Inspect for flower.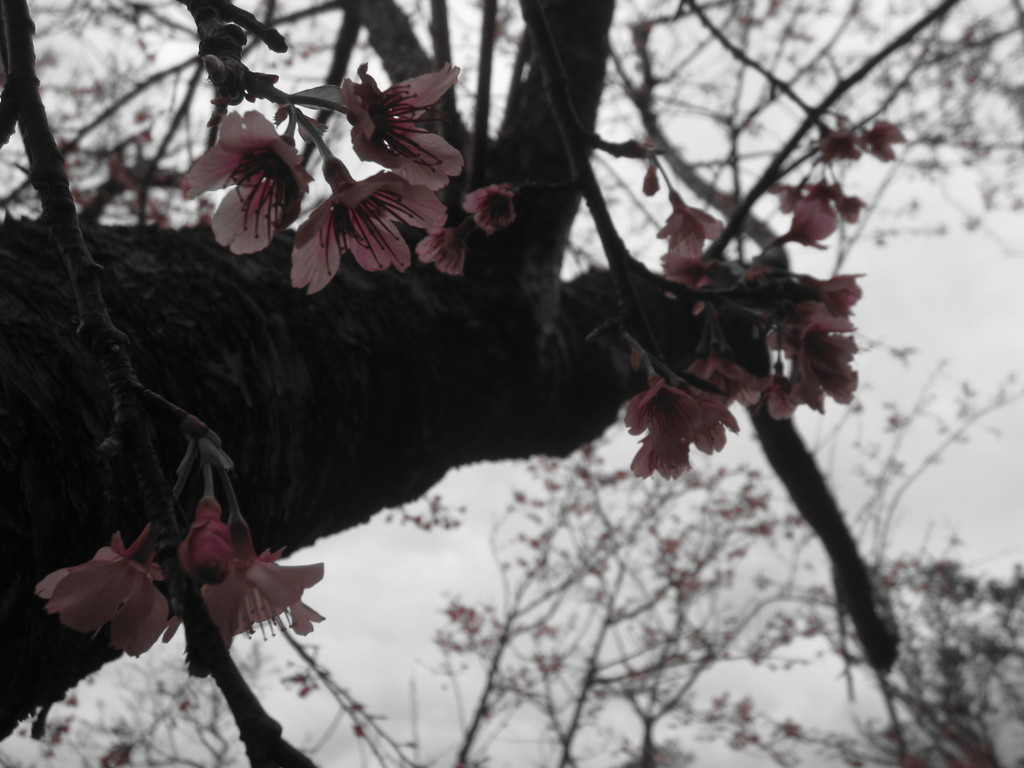
Inspection: <bbox>180, 105, 310, 254</bbox>.
